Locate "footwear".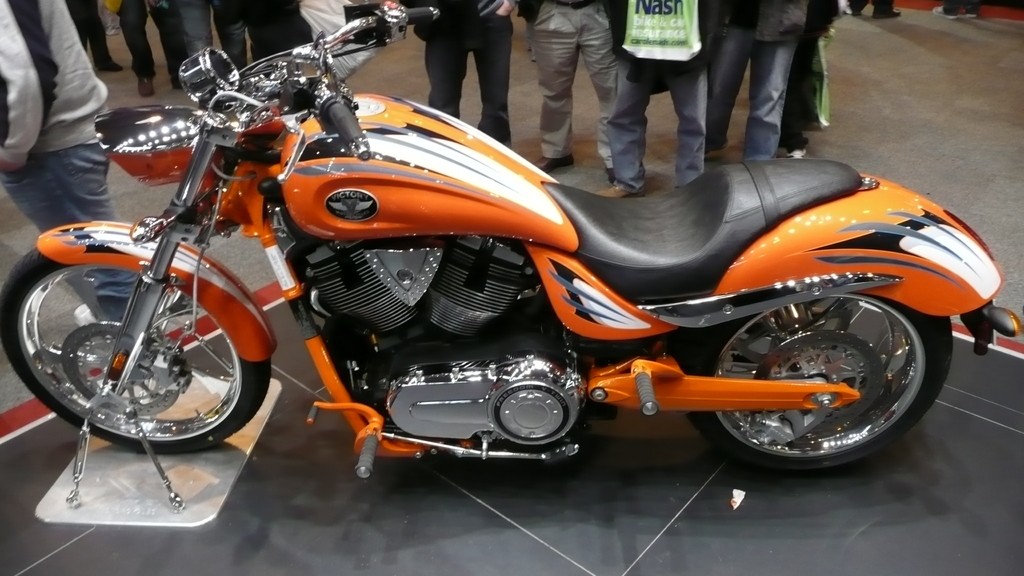
Bounding box: BBox(786, 143, 810, 156).
